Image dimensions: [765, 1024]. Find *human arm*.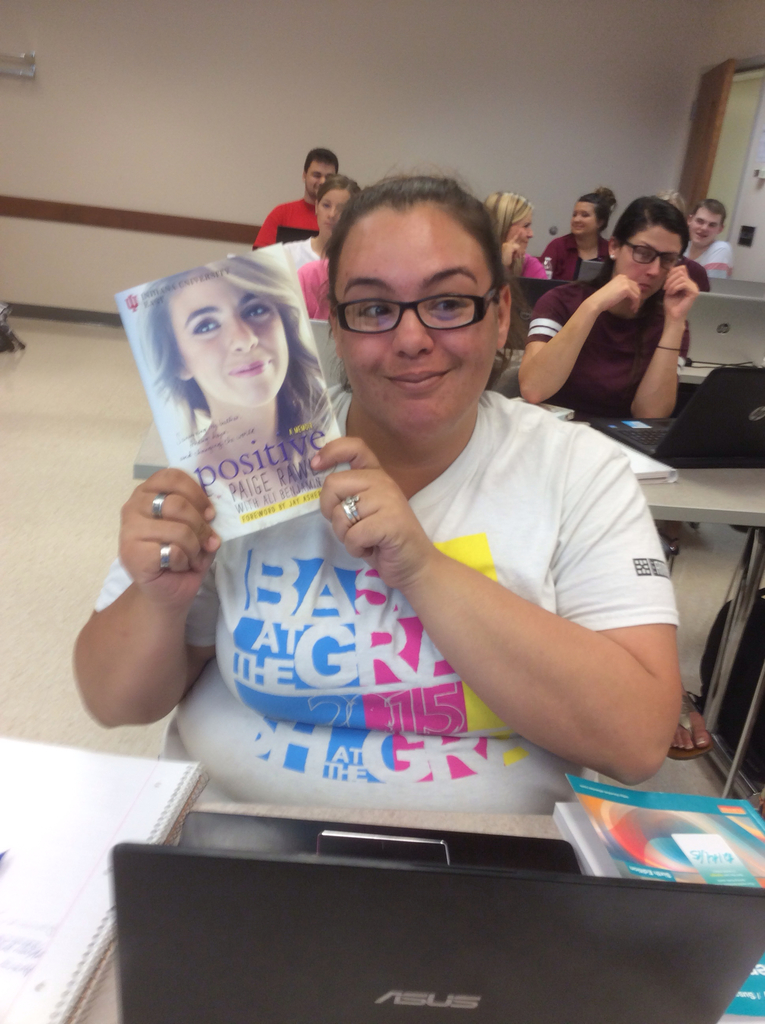
(left=84, top=491, right=215, bottom=740).
